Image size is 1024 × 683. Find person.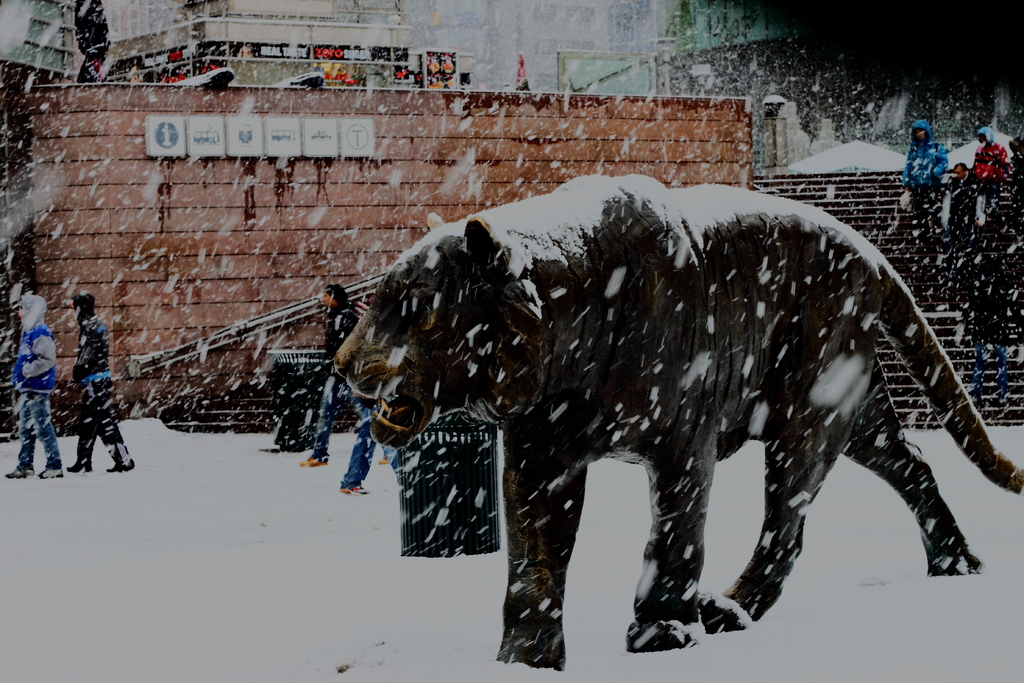
x1=0, y1=299, x2=58, y2=496.
